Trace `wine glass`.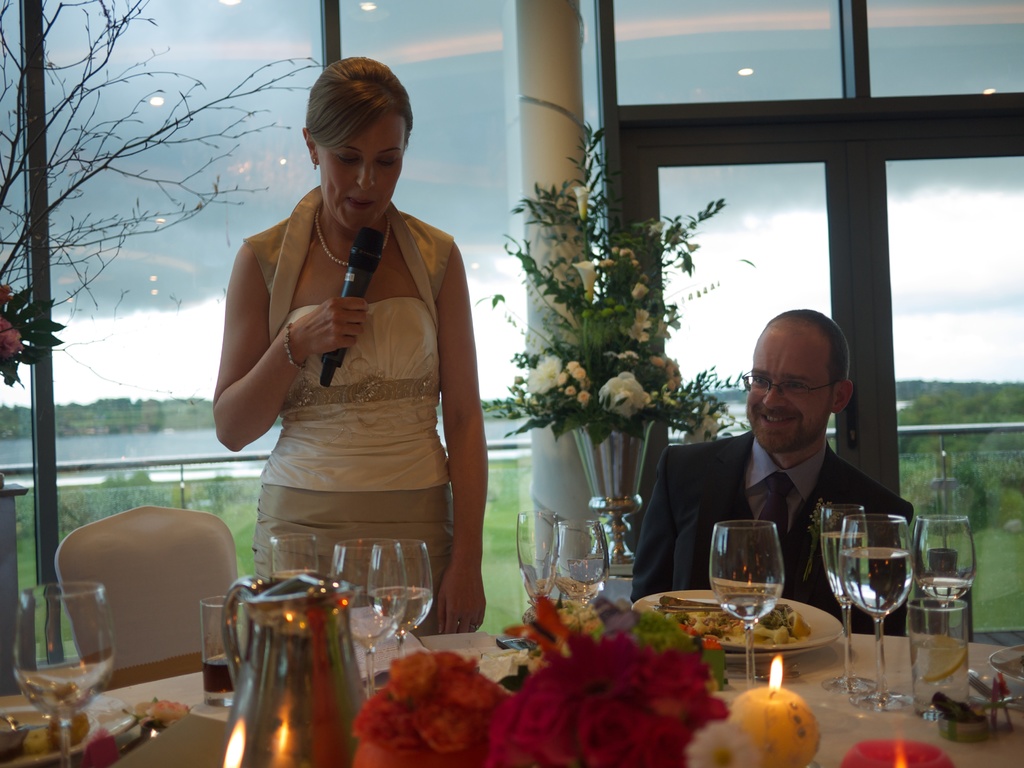
Traced to x1=844 y1=511 x2=914 y2=707.
